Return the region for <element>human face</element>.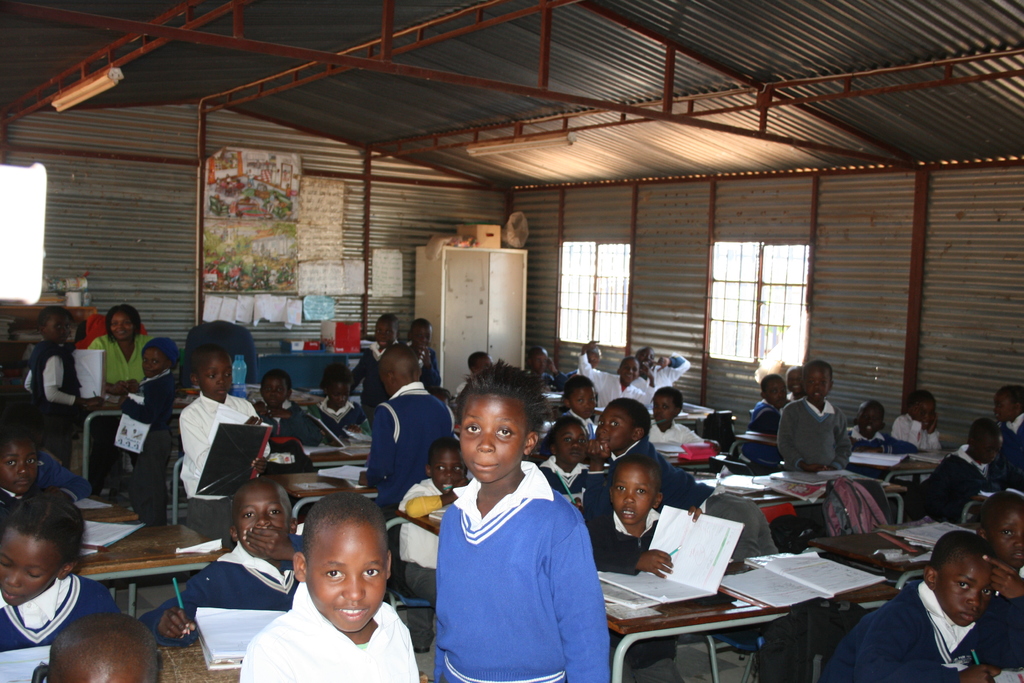
[910,400,936,431].
